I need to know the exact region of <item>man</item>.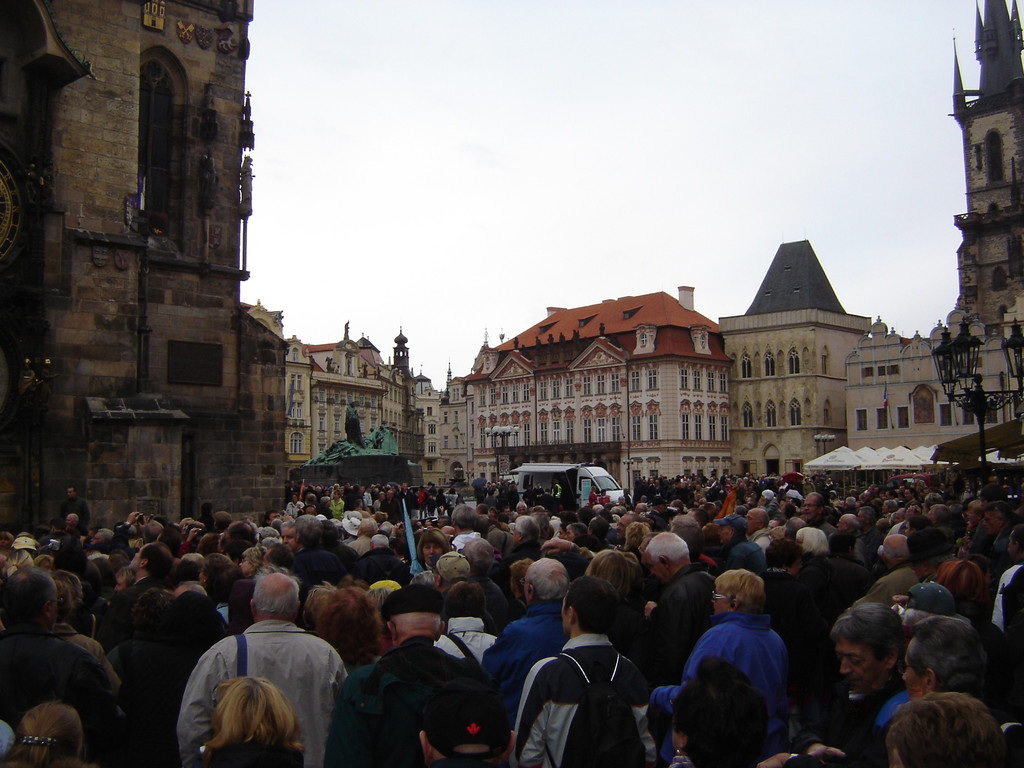
Region: <region>485, 505, 502, 524</region>.
